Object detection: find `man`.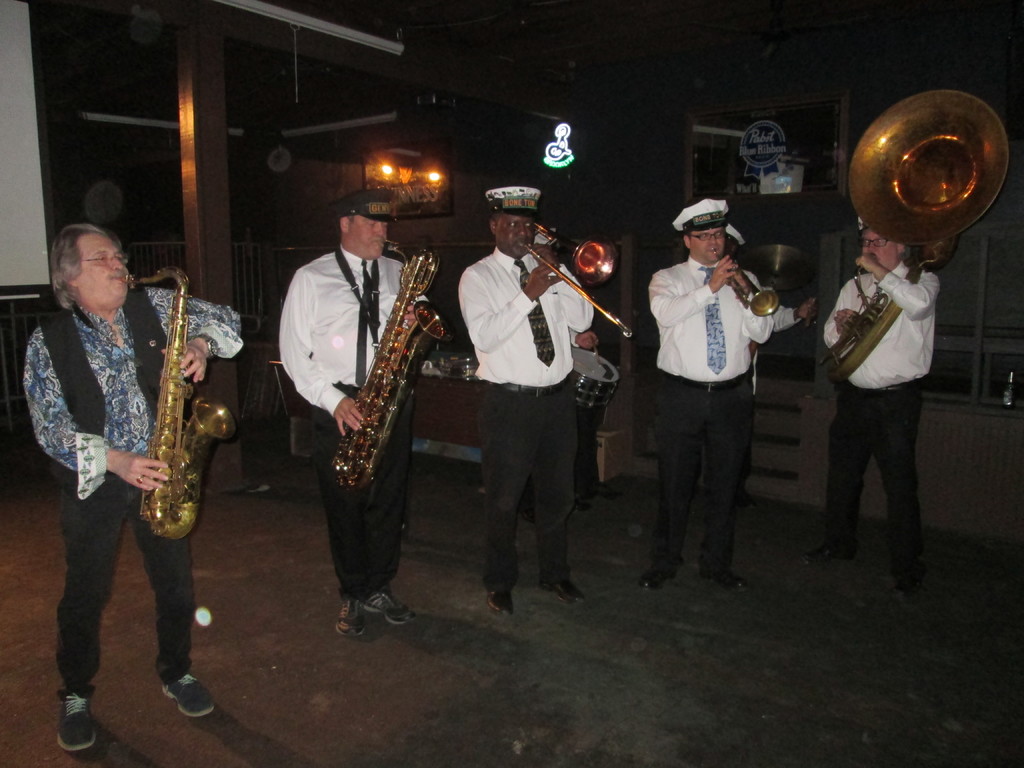
pyautogui.locateOnScreen(22, 221, 237, 750).
